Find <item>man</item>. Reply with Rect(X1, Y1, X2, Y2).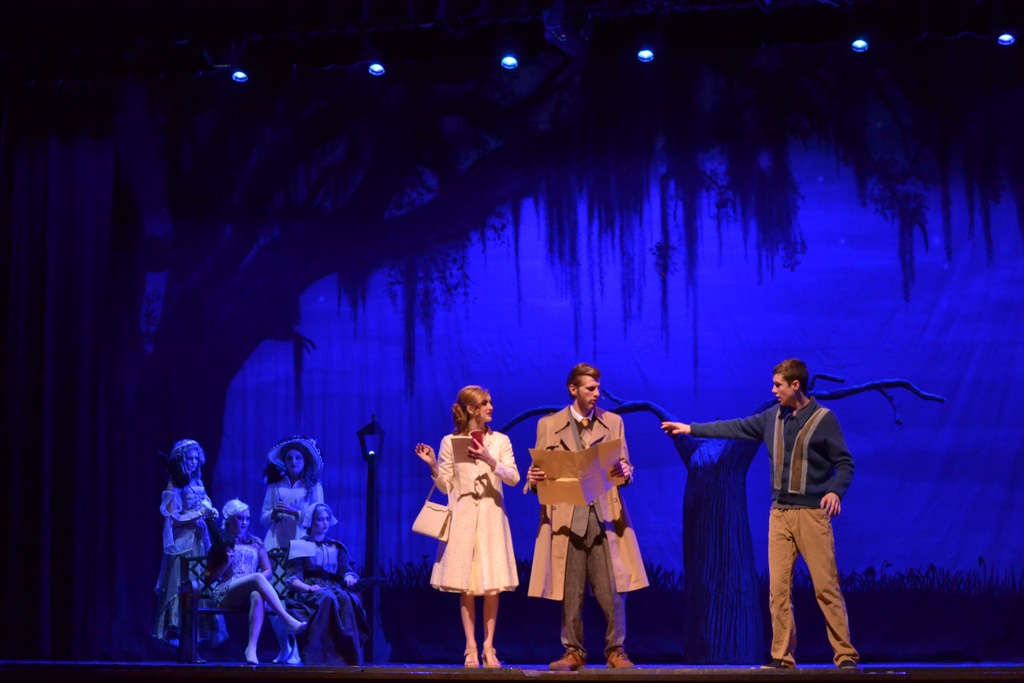
Rect(650, 355, 856, 671).
